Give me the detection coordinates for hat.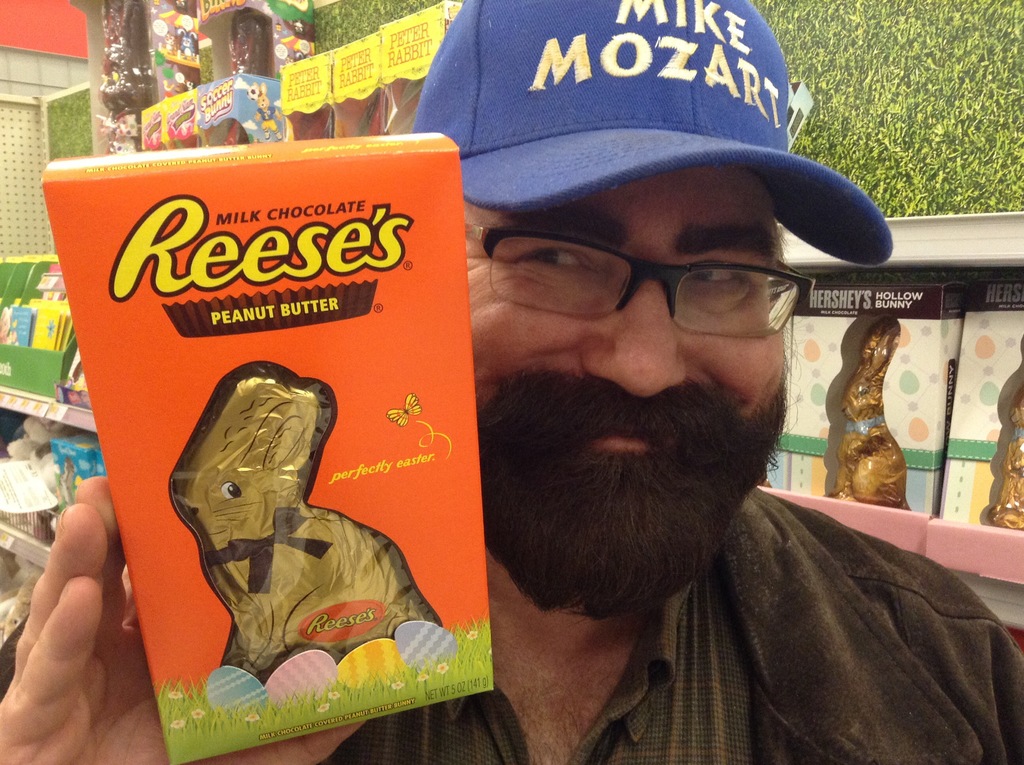
412/0/892/266.
